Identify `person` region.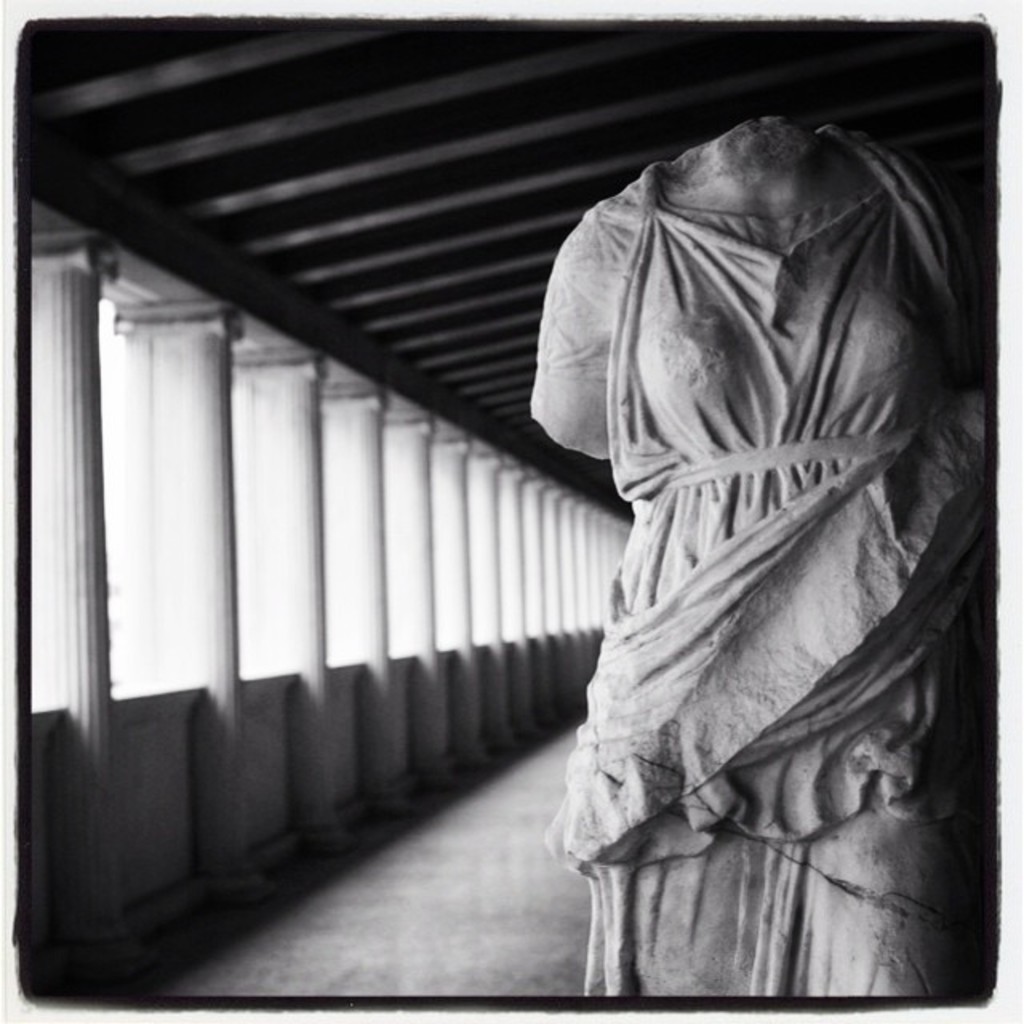
Region: {"x1": 531, "y1": 30, "x2": 989, "y2": 1023}.
